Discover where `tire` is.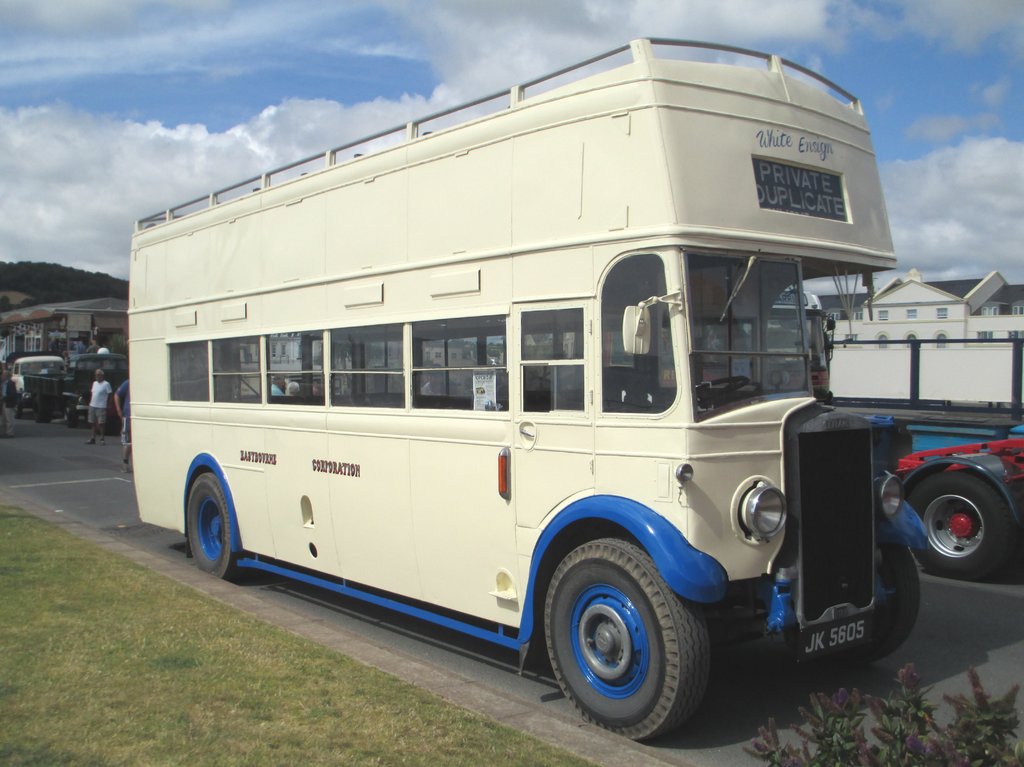
Discovered at 33/396/52/425.
